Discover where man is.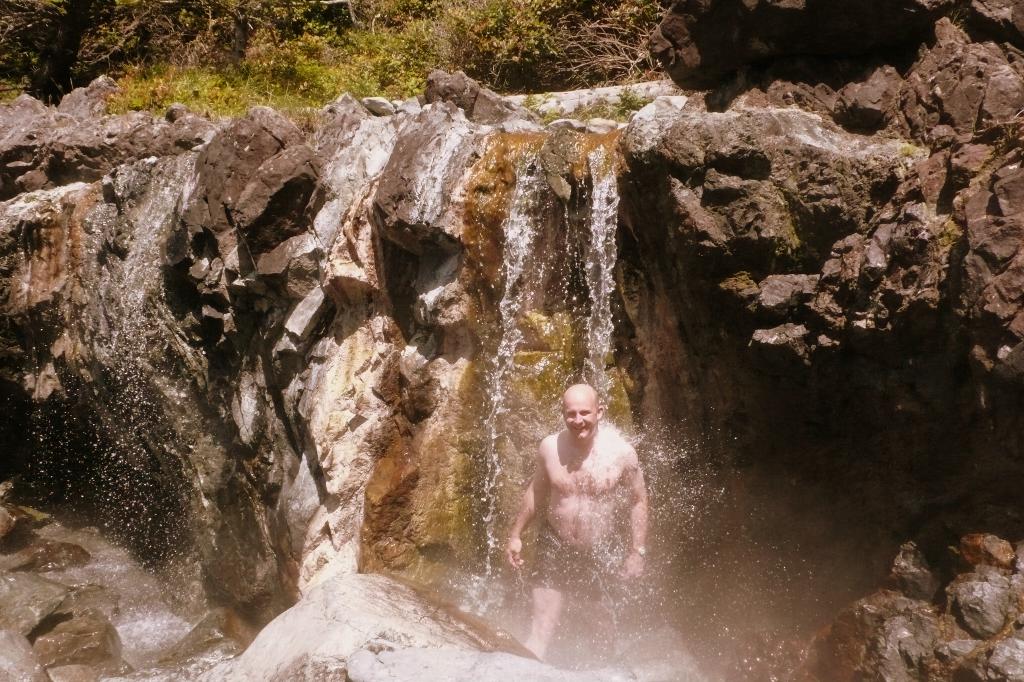
Discovered at {"x1": 481, "y1": 359, "x2": 672, "y2": 626}.
